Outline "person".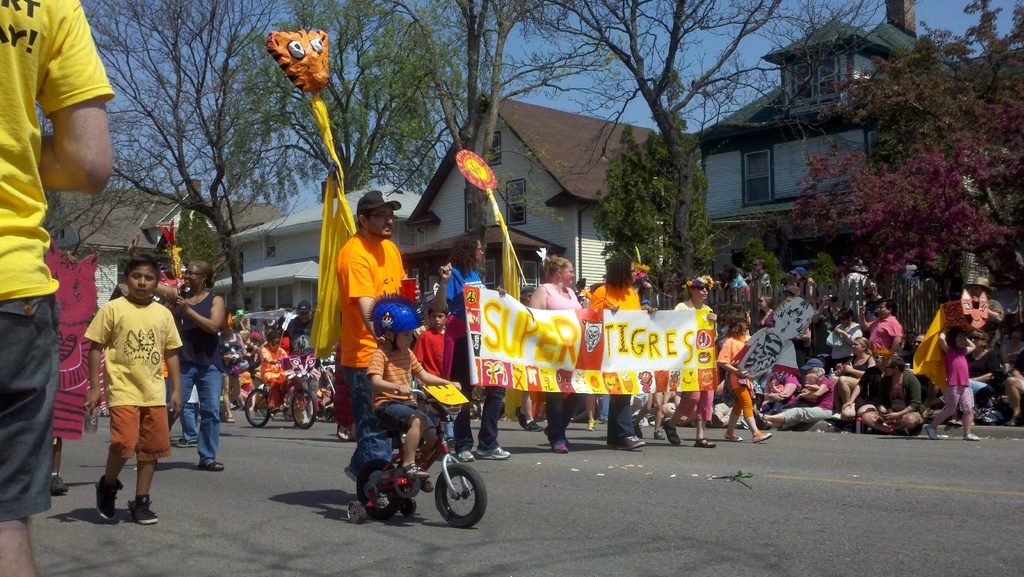
Outline: bbox(643, 257, 712, 450).
